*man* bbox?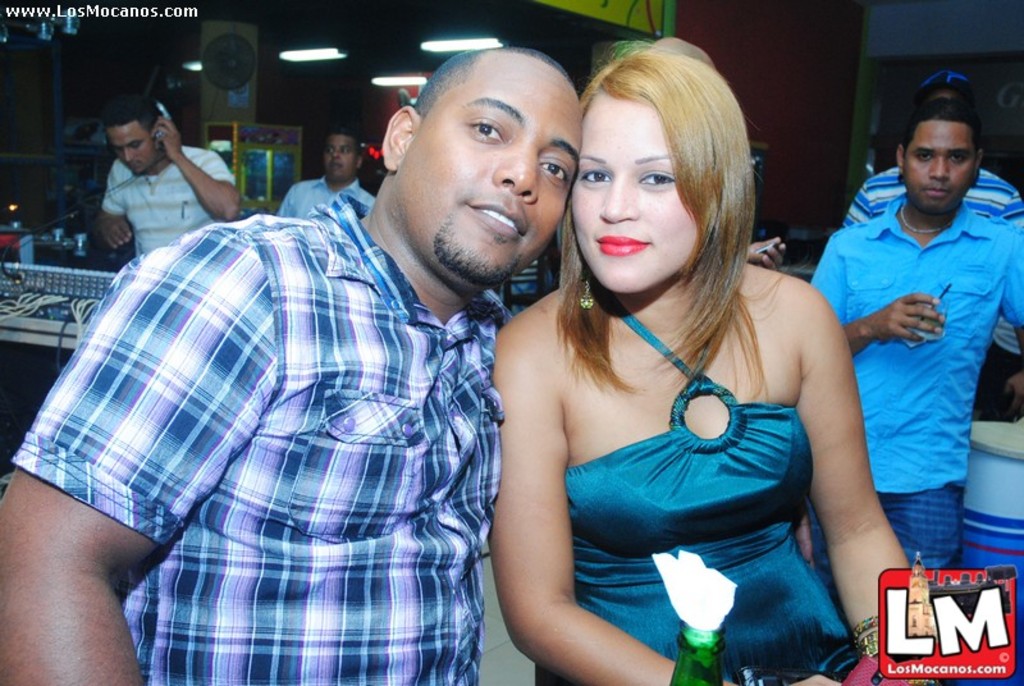
(0, 41, 585, 685)
